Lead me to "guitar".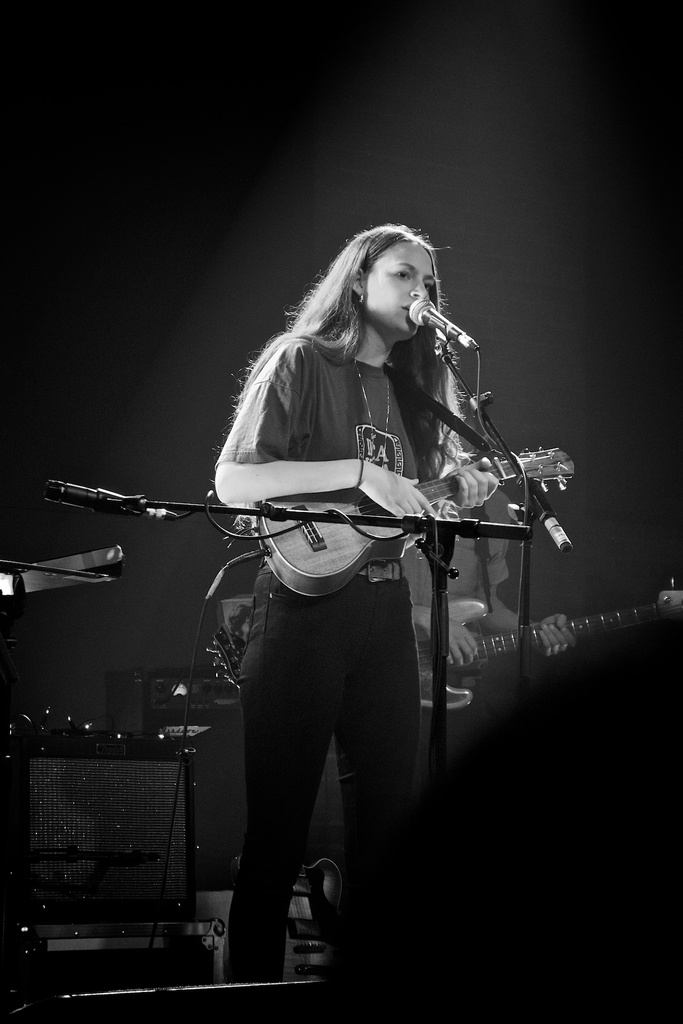
Lead to locate(251, 447, 577, 598).
